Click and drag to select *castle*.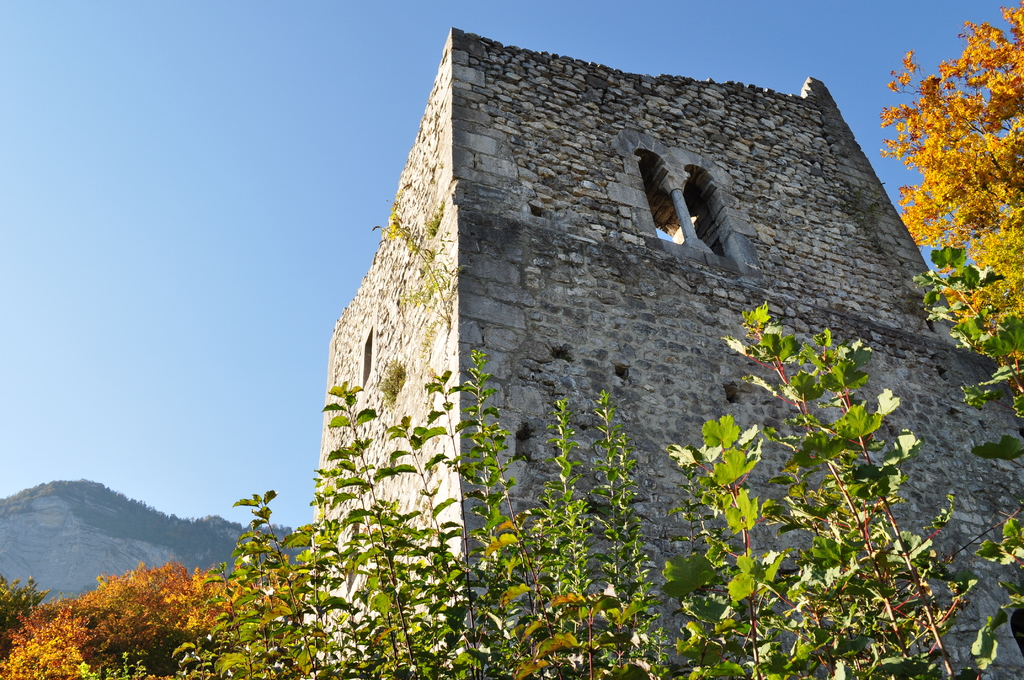
Selection: [x1=298, y1=20, x2=1023, y2=679].
